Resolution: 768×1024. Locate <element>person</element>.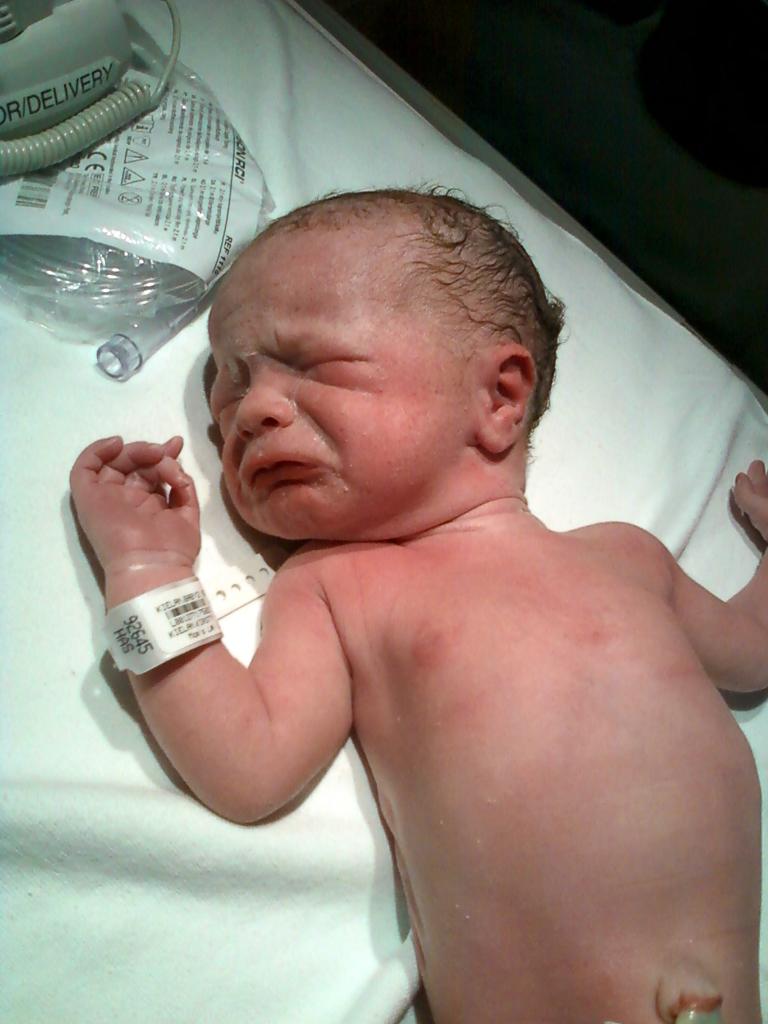
70:181:767:1023.
